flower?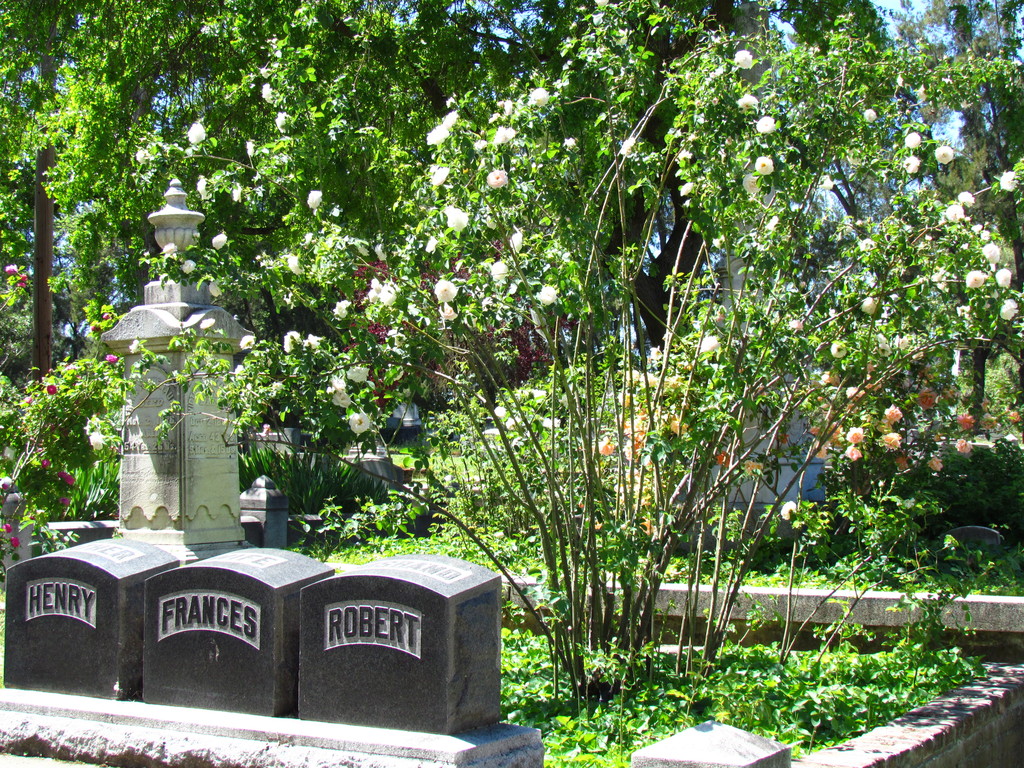
bbox(100, 311, 113, 321)
